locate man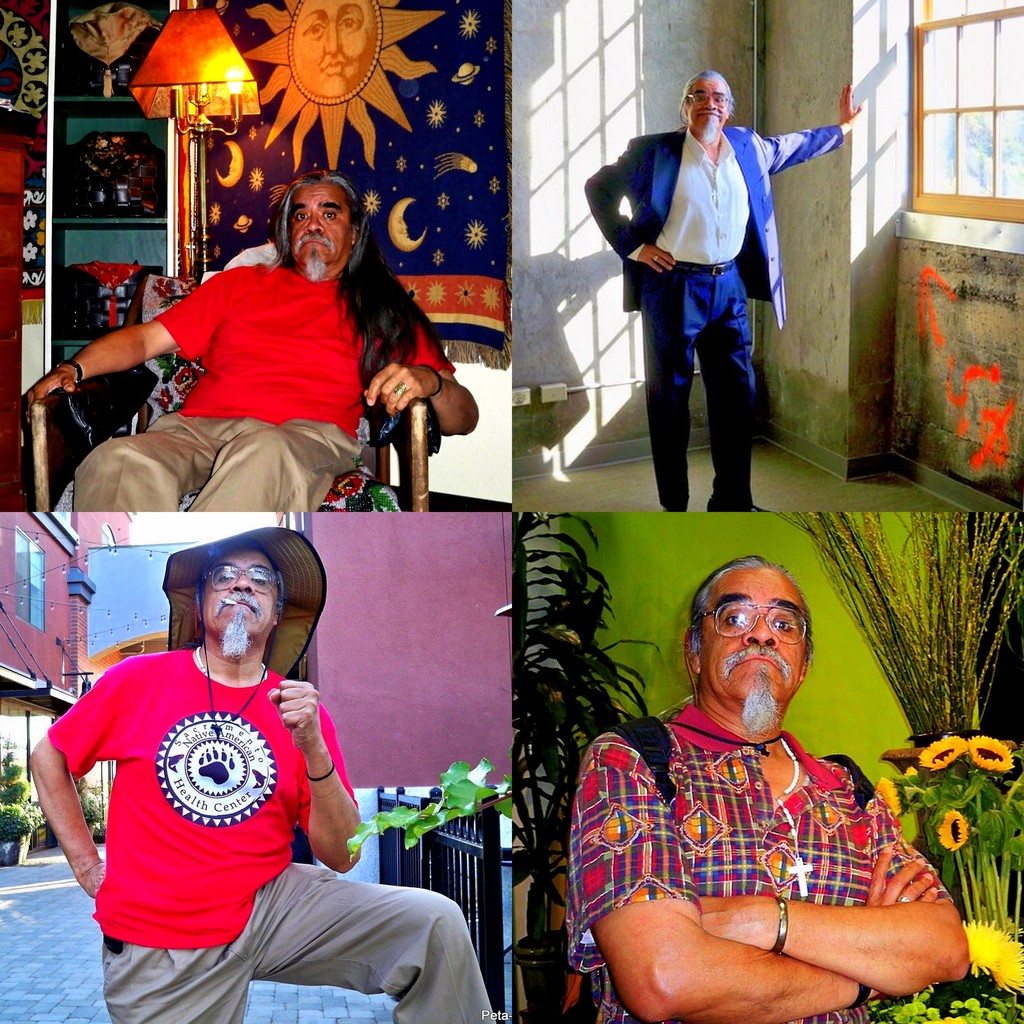
25,175,478,511
